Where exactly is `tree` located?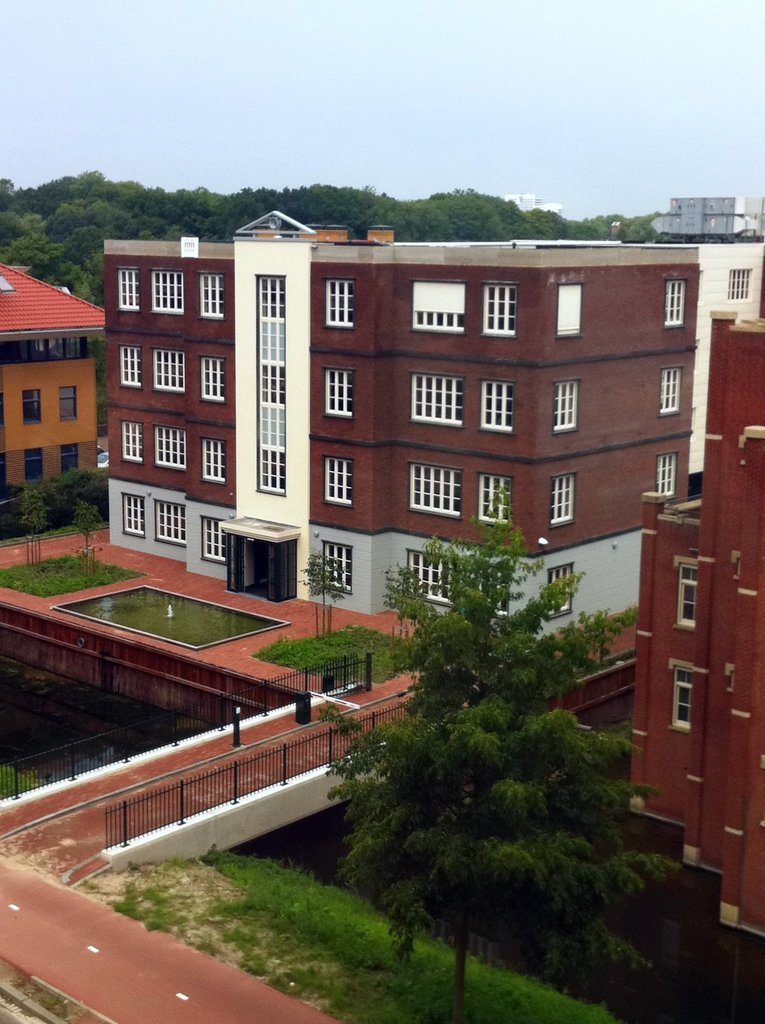
Its bounding box is [left=343, top=476, right=663, bottom=966].
